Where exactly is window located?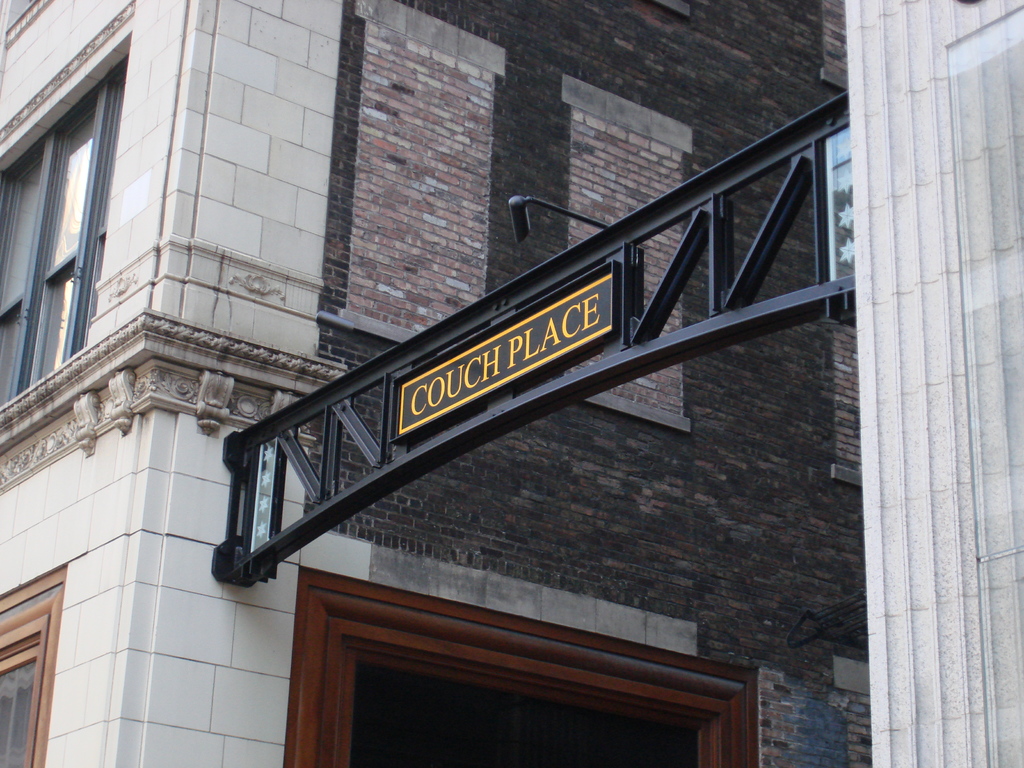
Its bounding box is (0, 568, 68, 766).
